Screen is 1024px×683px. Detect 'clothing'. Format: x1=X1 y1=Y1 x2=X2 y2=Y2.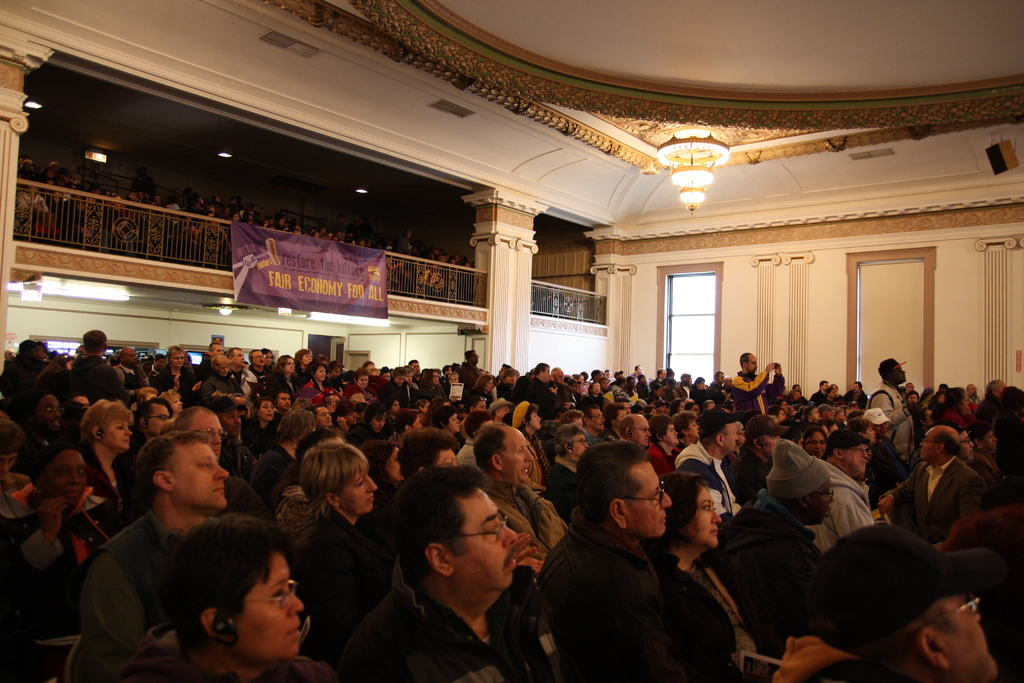
x1=493 y1=381 x2=513 y2=399.
